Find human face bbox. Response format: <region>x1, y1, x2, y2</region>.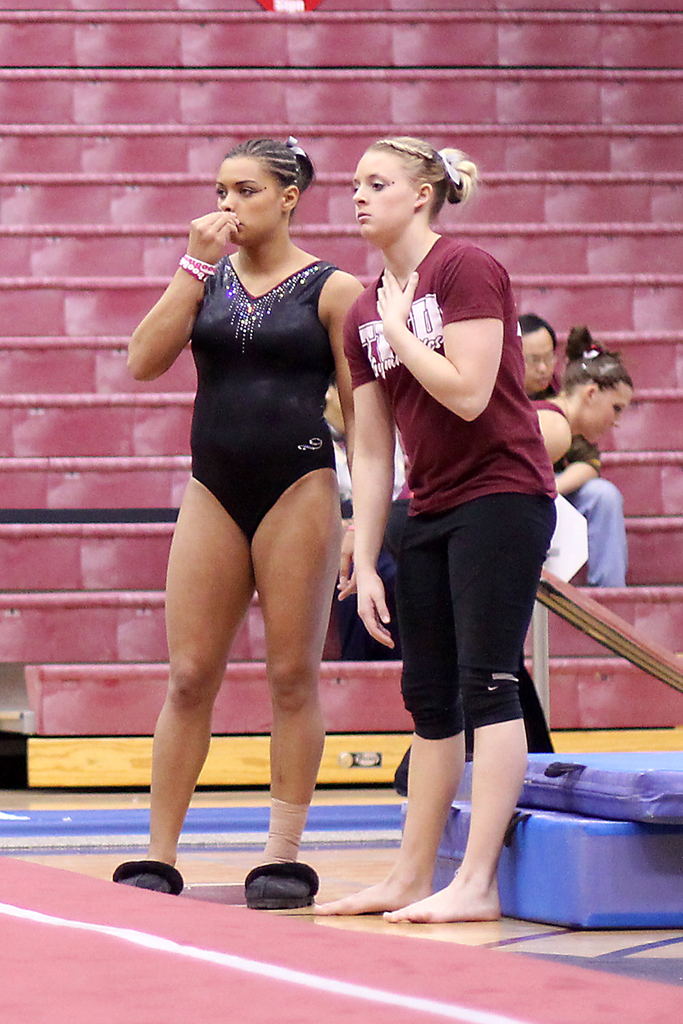
<region>351, 155, 416, 232</region>.
